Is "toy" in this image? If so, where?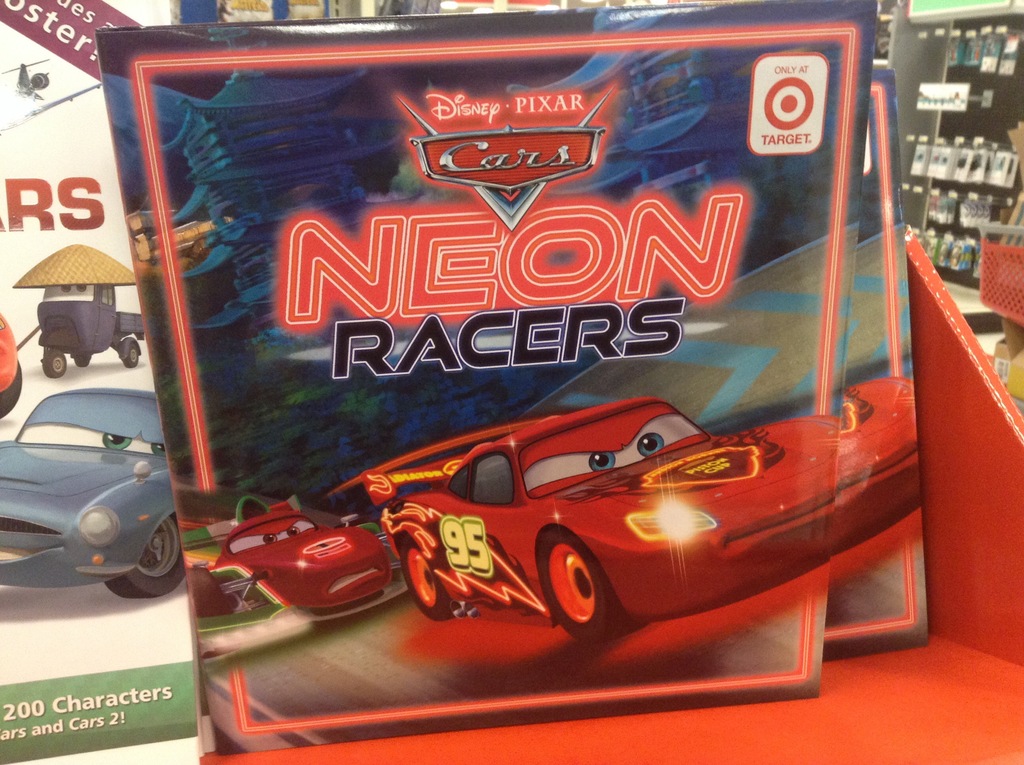
Yes, at detection(0, 314, 25, 417).
